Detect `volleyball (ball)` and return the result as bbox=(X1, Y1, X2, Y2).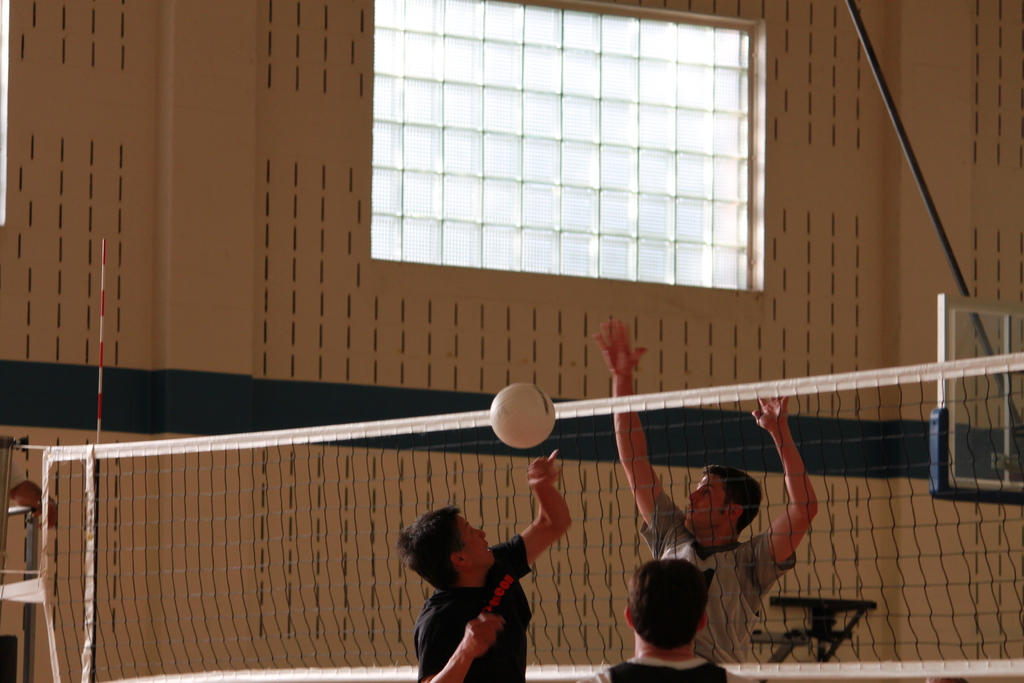
bbox=(484, 377, 562, 450).
